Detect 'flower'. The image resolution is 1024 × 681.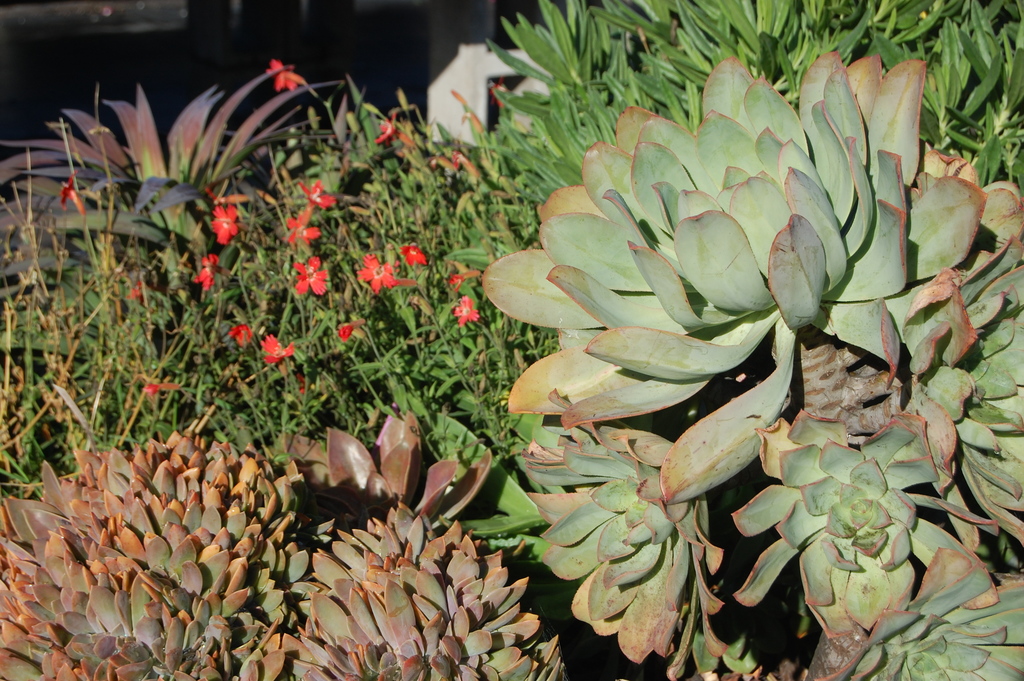
detection(230, 320, 252, 349).
